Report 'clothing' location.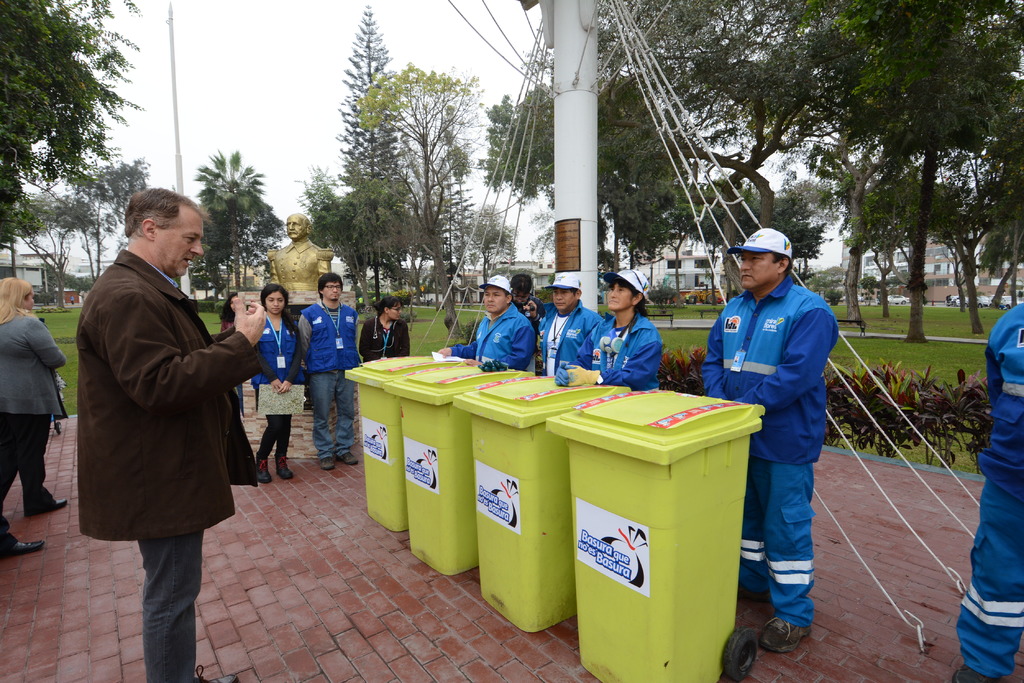
Report: [264, 236, 340, 312].
